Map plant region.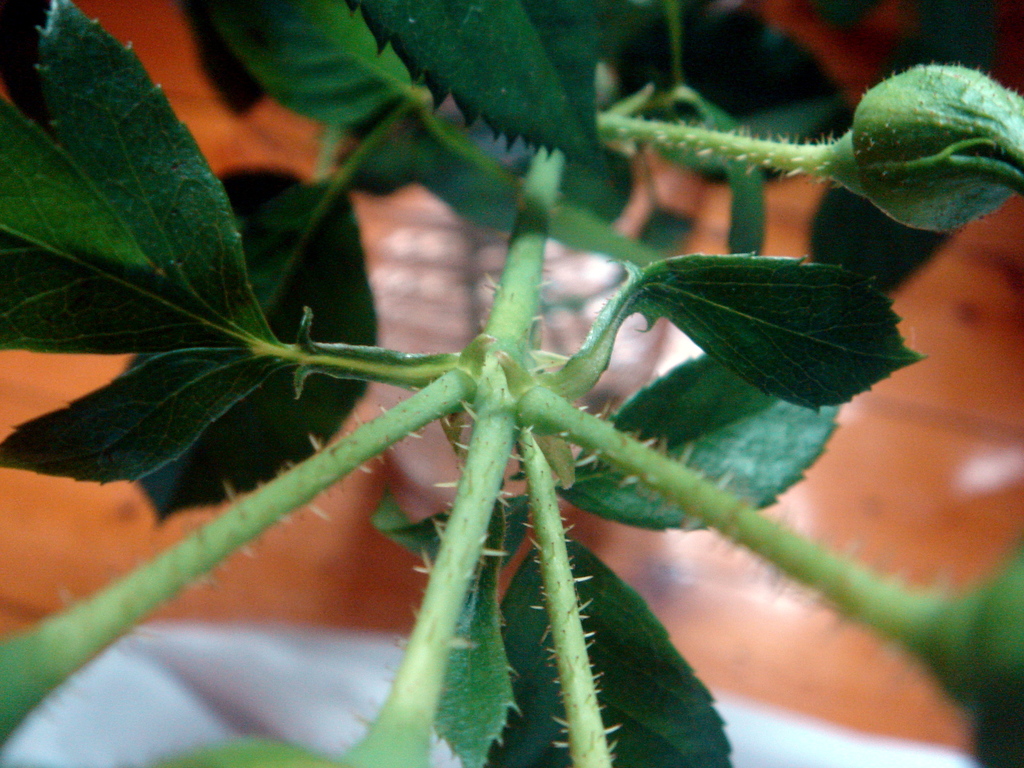
Mapped to {"left": 0, "top": 0, "right": 1023, "bottom": 767}.
